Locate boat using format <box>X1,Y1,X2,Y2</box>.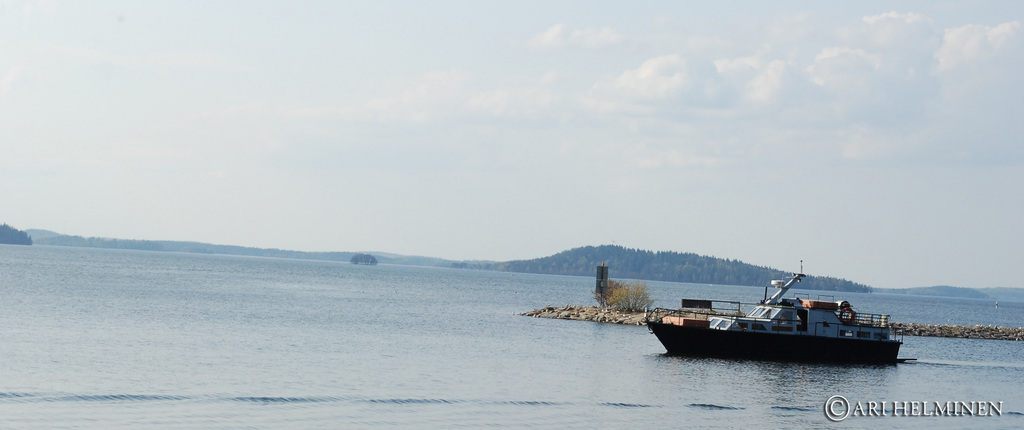
<box>645,267,929,352</box>.
